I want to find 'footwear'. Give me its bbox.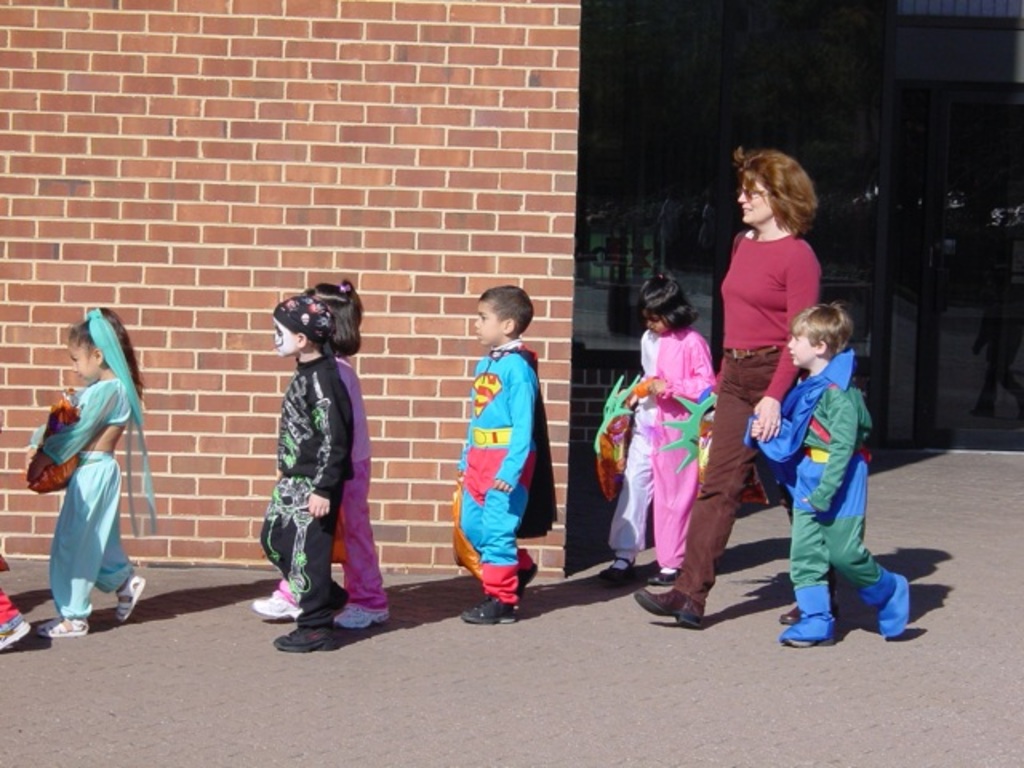
x1=35, y1=611, x2=91, y2=635.
